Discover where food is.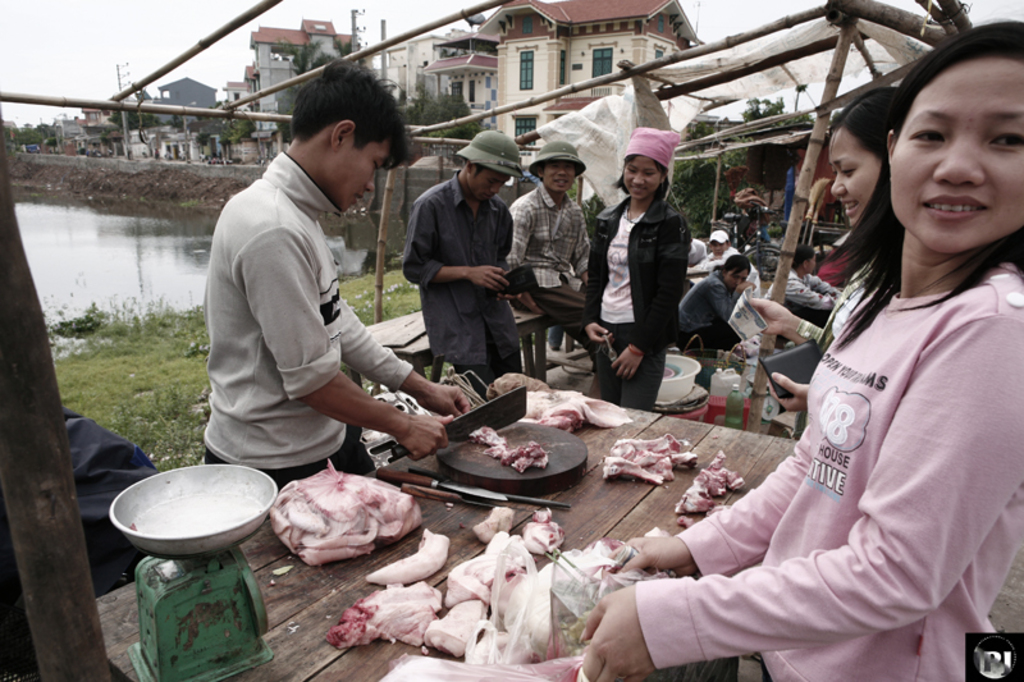
Discovered at l=466, t=426, r=553, b=479.
